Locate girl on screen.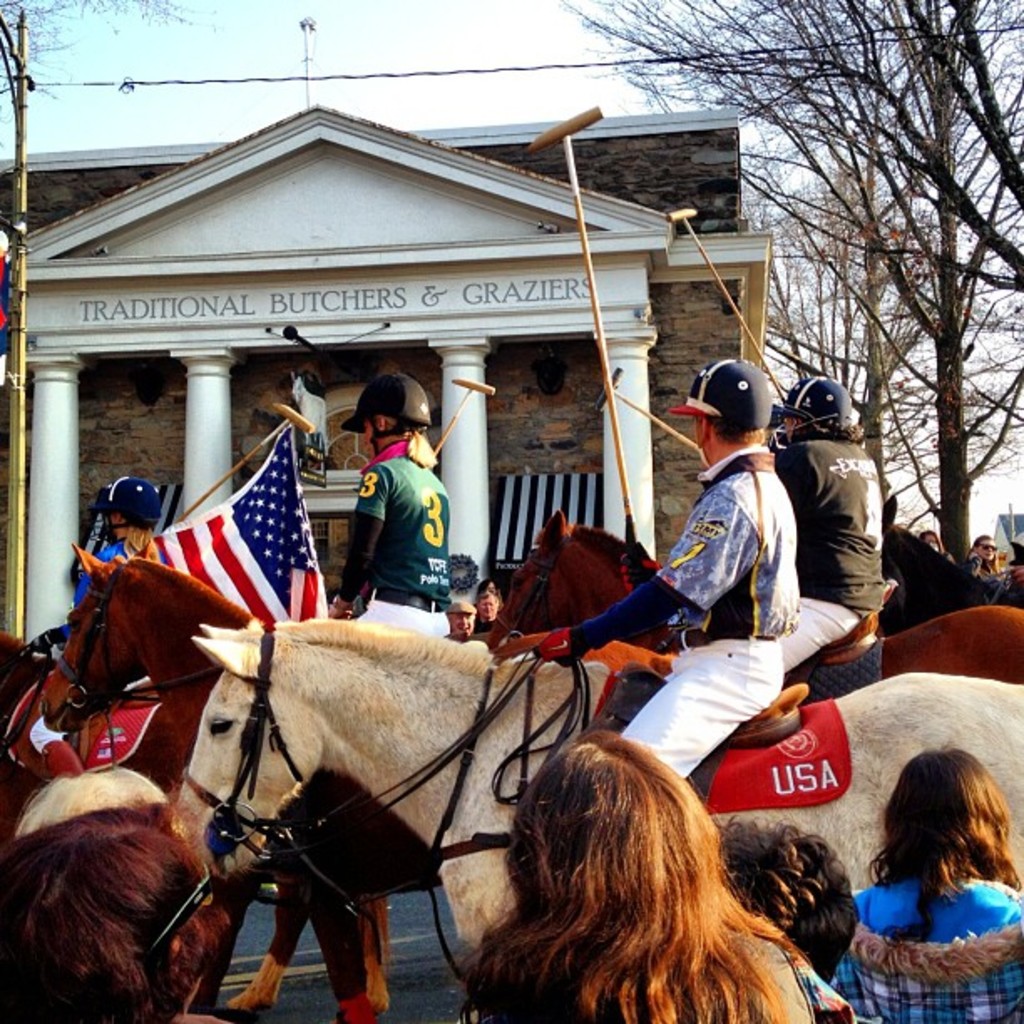
On screen at <box>974,535,1016,589</box>.
